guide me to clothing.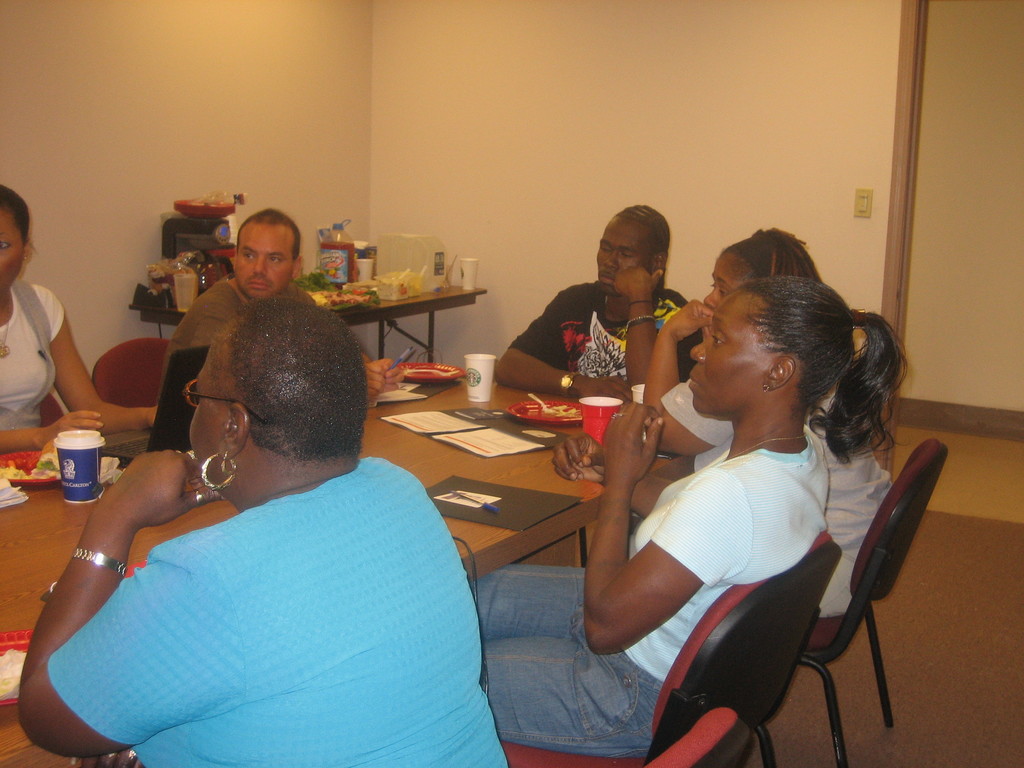
Guidance: (470,427,829,758).
